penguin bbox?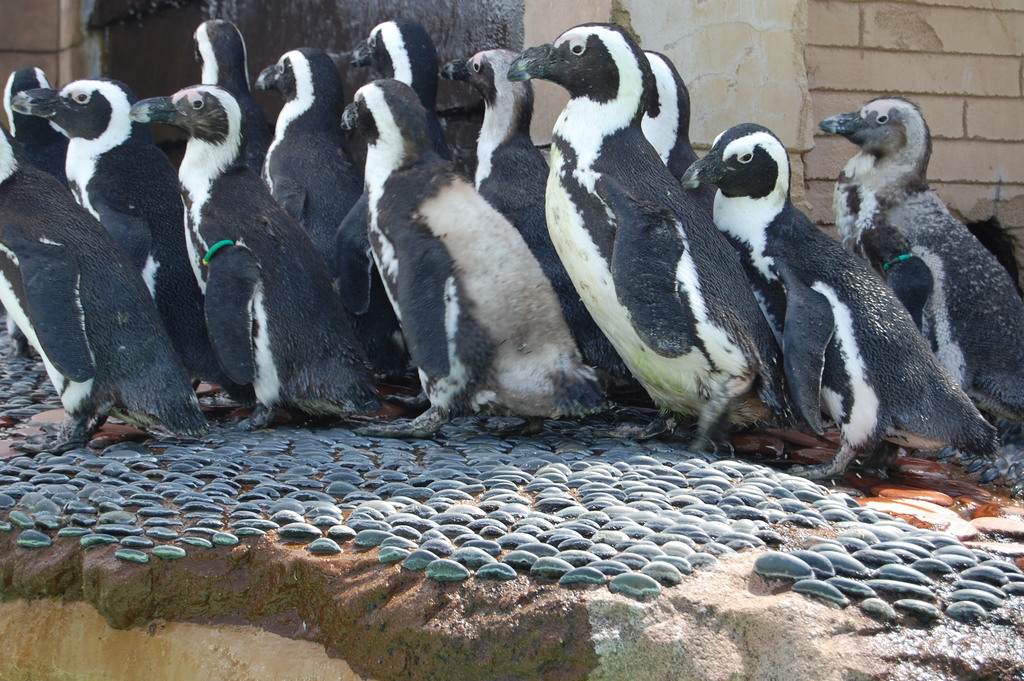
x1=260 y1=38 x2=412 y2=407
